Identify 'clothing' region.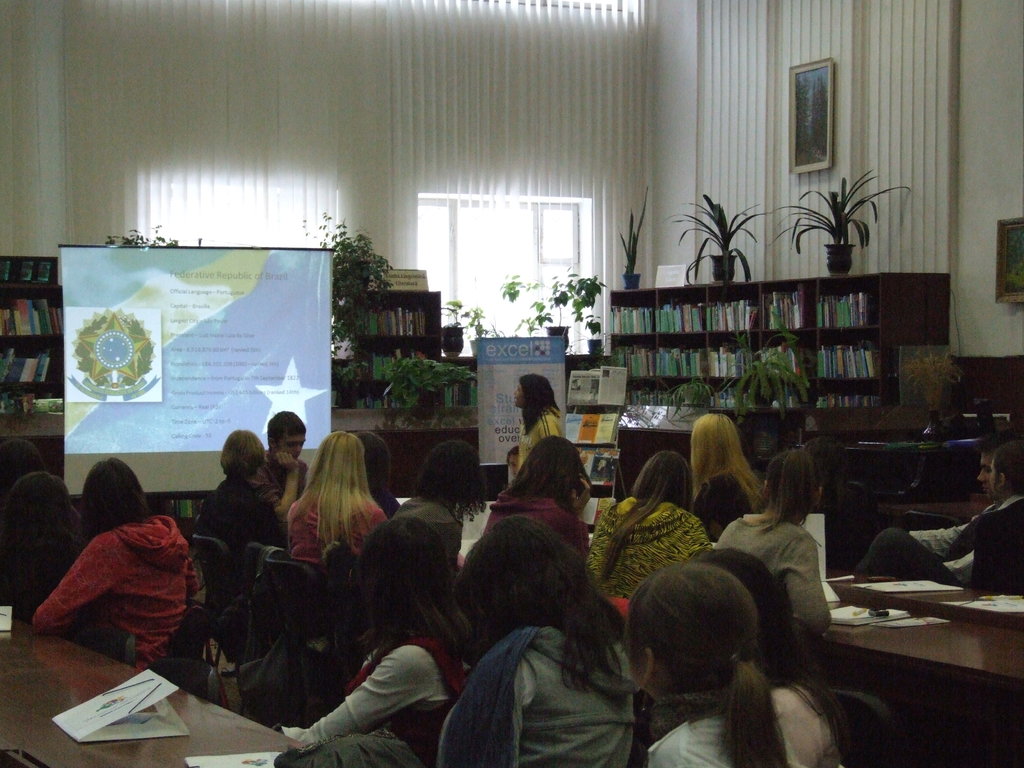
Region: 186 467 285 559.
